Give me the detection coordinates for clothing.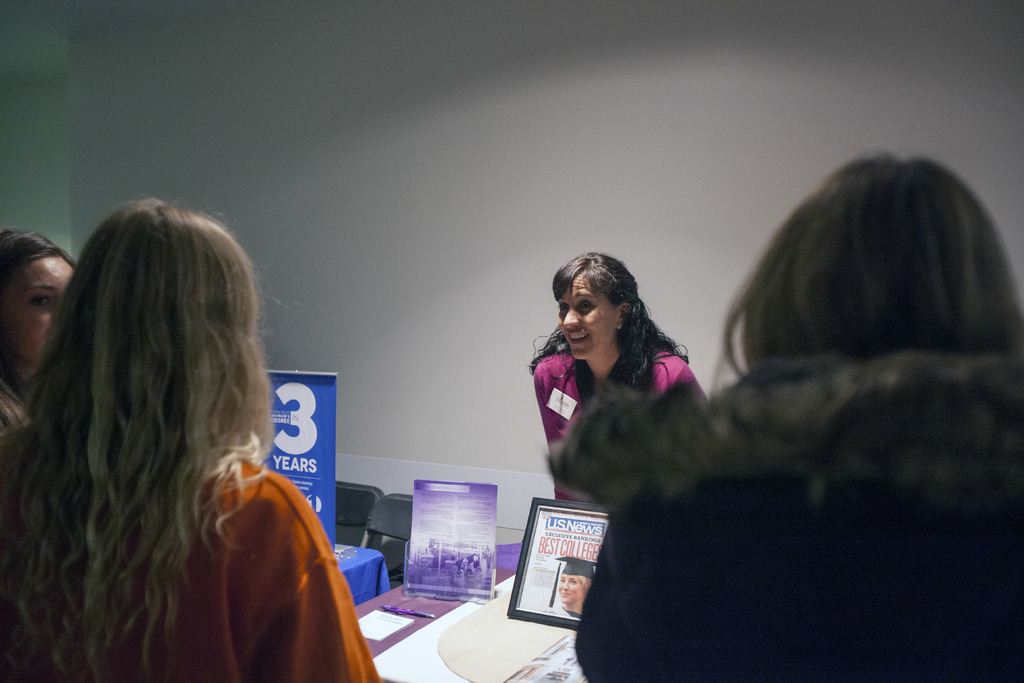
rect(525, 345, 706, 512).
